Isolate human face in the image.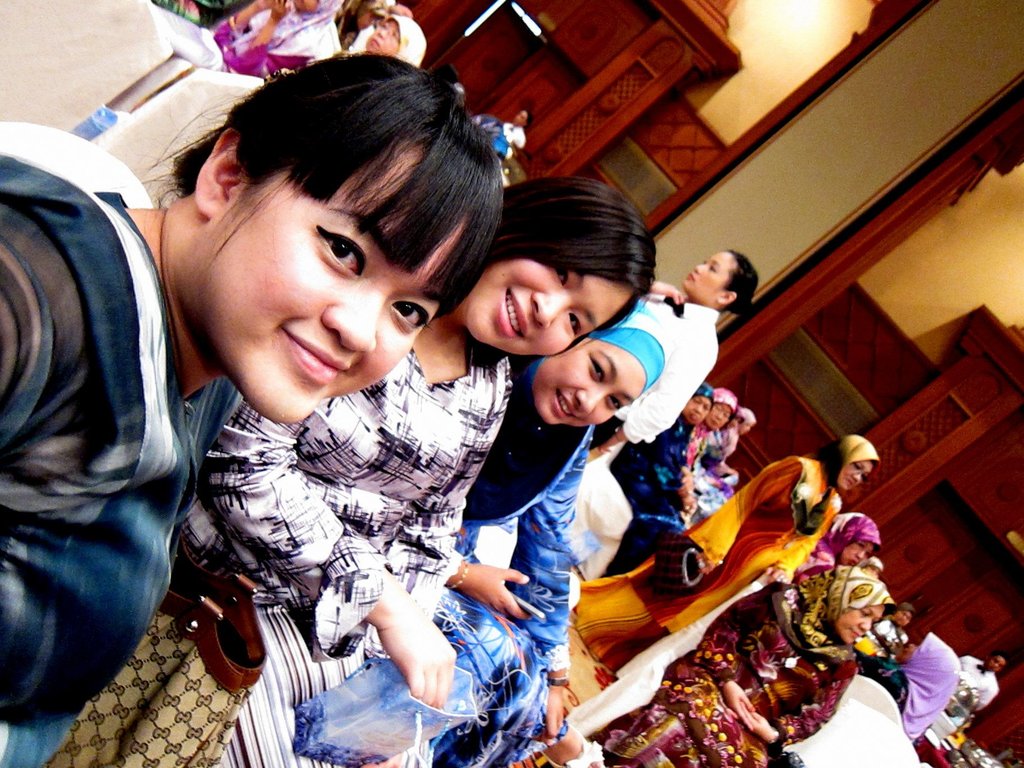
Isolated region: crop(838, 607, 886, 646).
